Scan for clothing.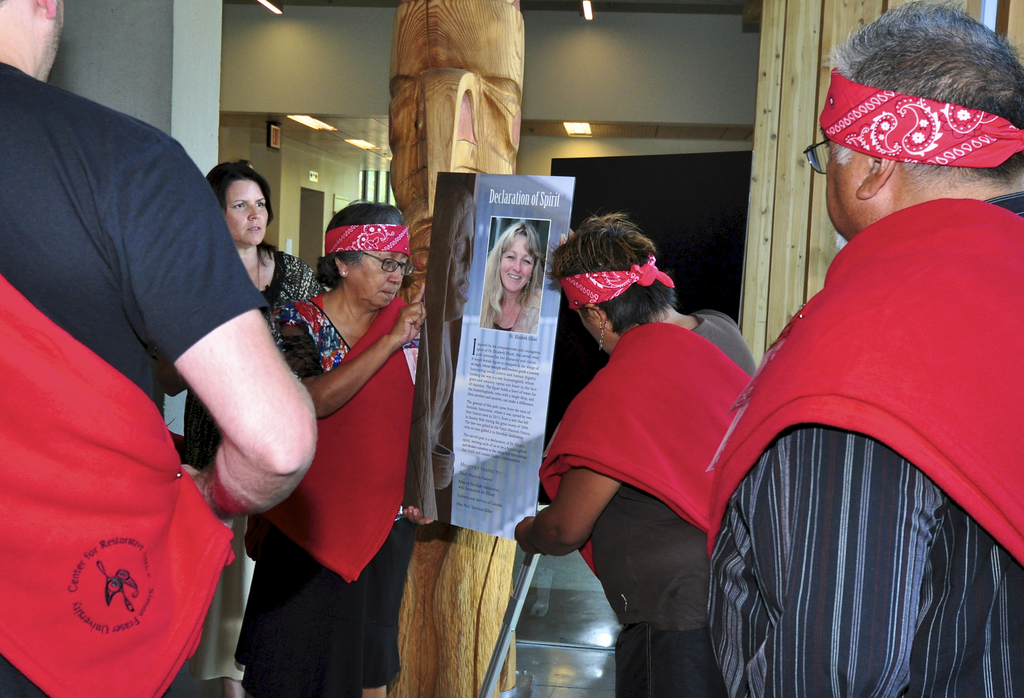
Scan result: box=[810, 66, 1023, 180].
